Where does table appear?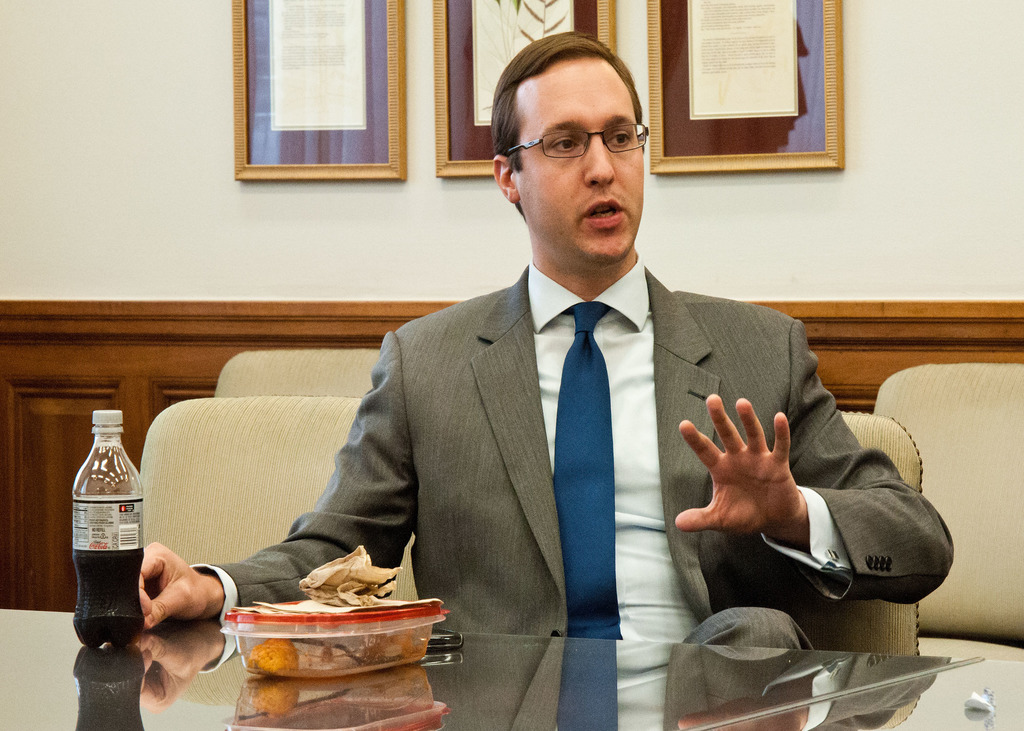
Appears at {"x1": 0, "y1": 607, "x2": 1023, "y2": 730}.
